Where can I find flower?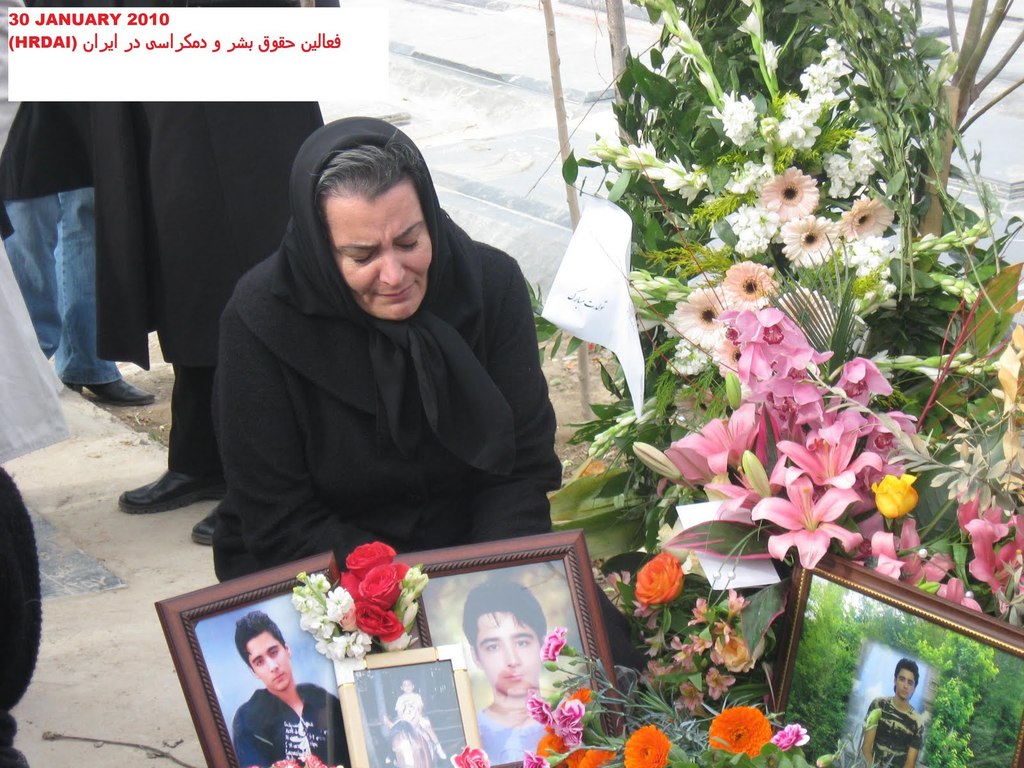
You can find it at 532,628,567,663.
